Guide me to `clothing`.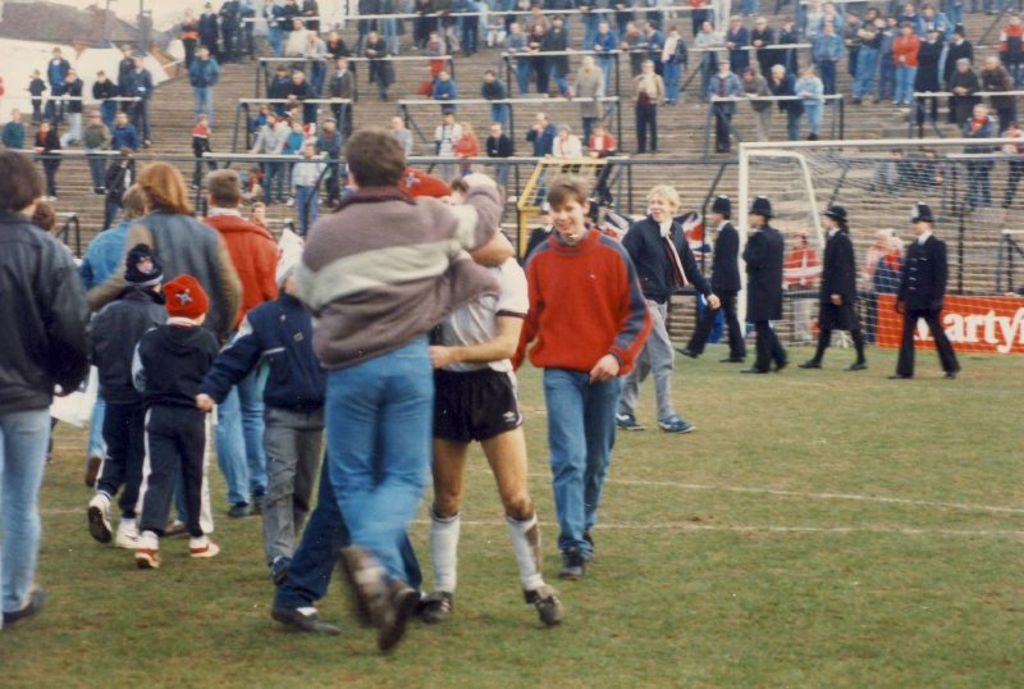
Guidance: 694, 38, 717, 95.
